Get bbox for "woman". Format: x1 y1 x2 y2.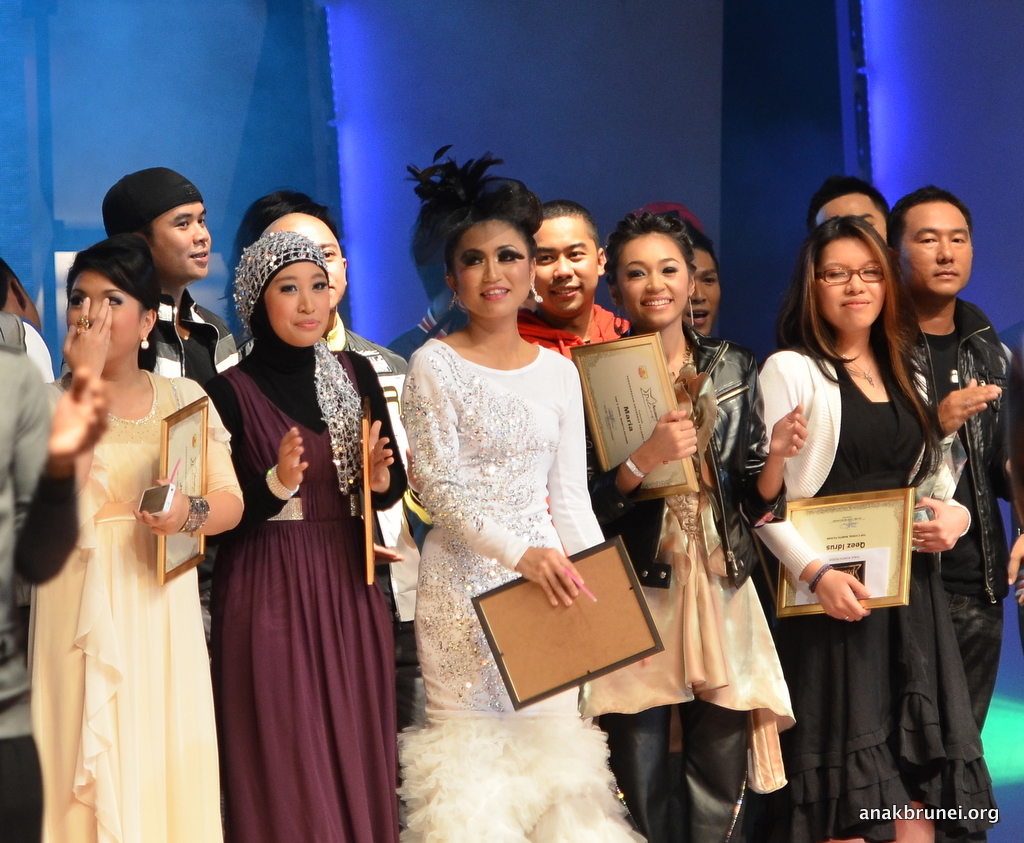
201 231 420 842.
